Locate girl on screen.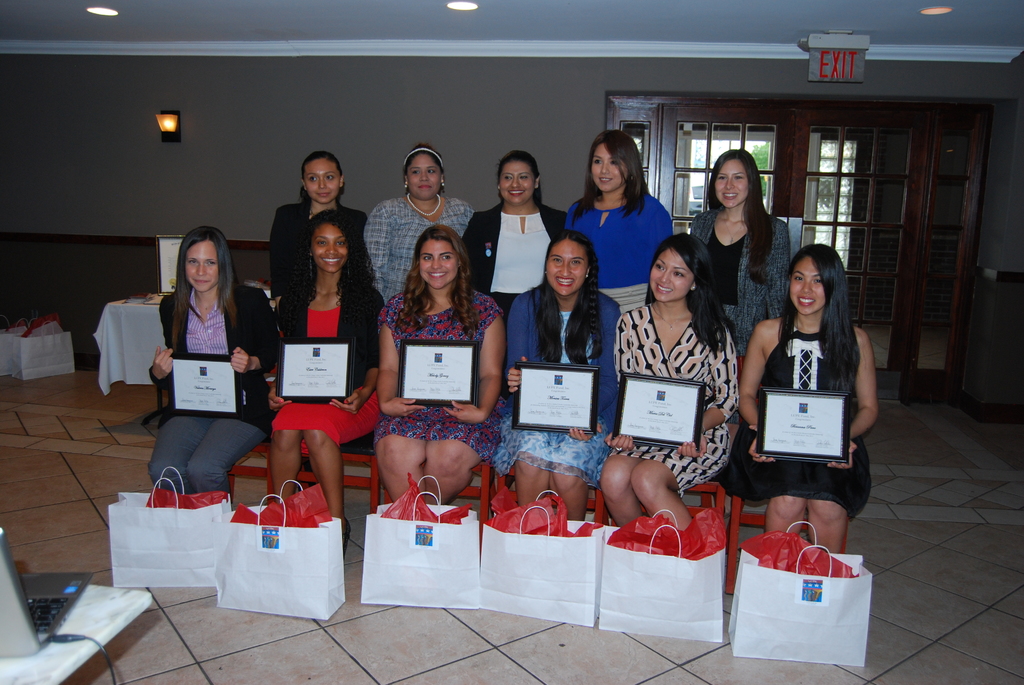
On screen at 738 248 883 566.
